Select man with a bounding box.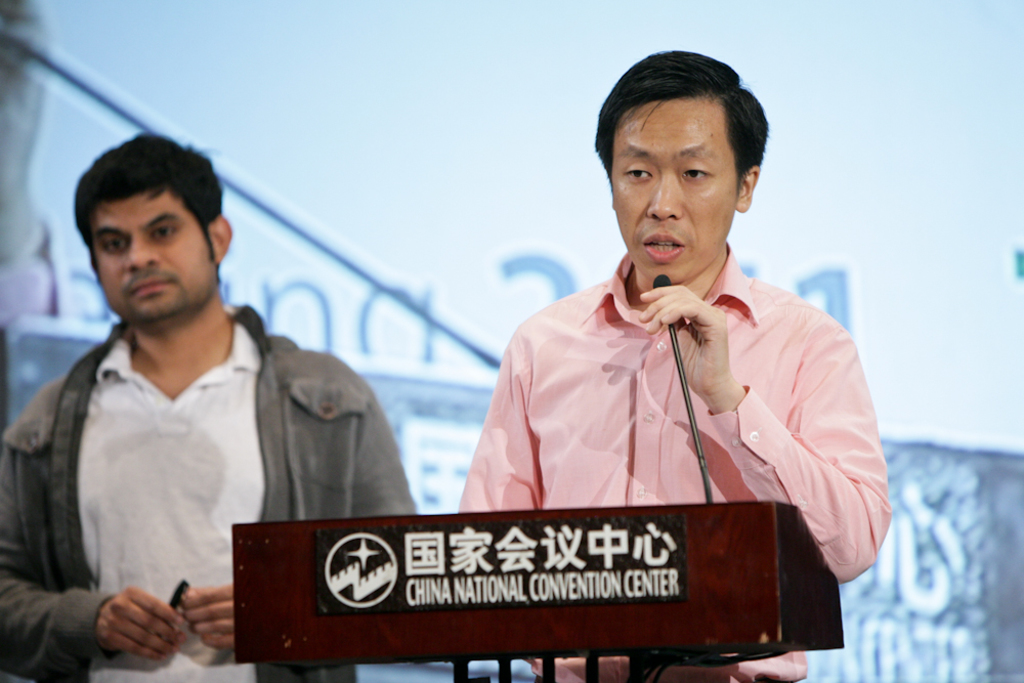
box(458, 51, 893, 682).
